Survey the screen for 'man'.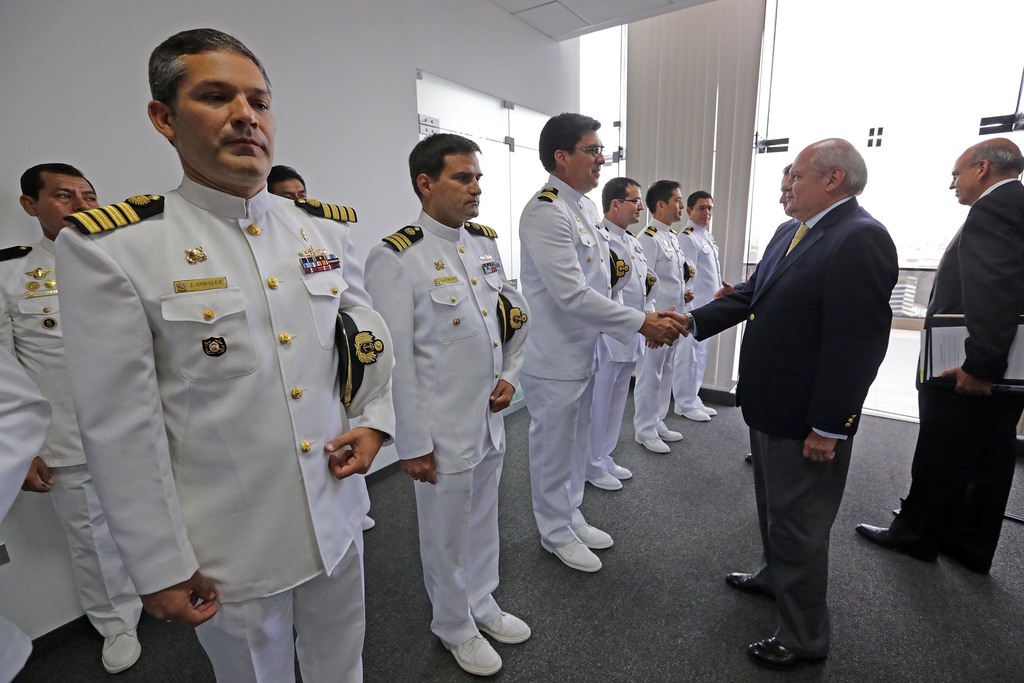
Survey found: bbox(648, 136, 900, 671).
